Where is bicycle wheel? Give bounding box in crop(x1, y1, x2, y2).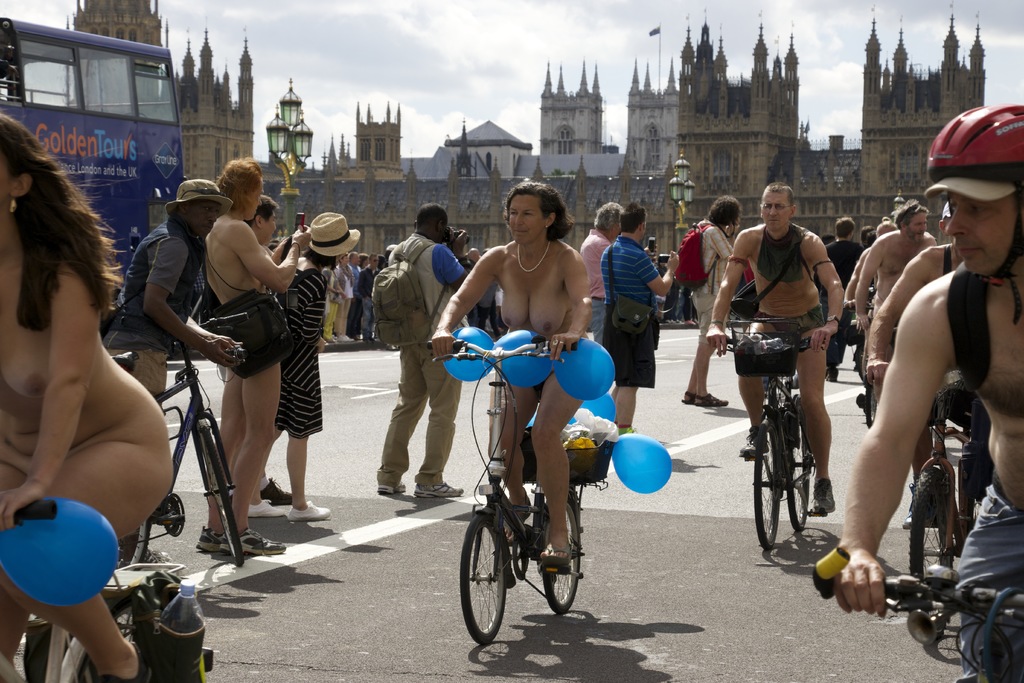
crop(781, 399, 808, 534).
